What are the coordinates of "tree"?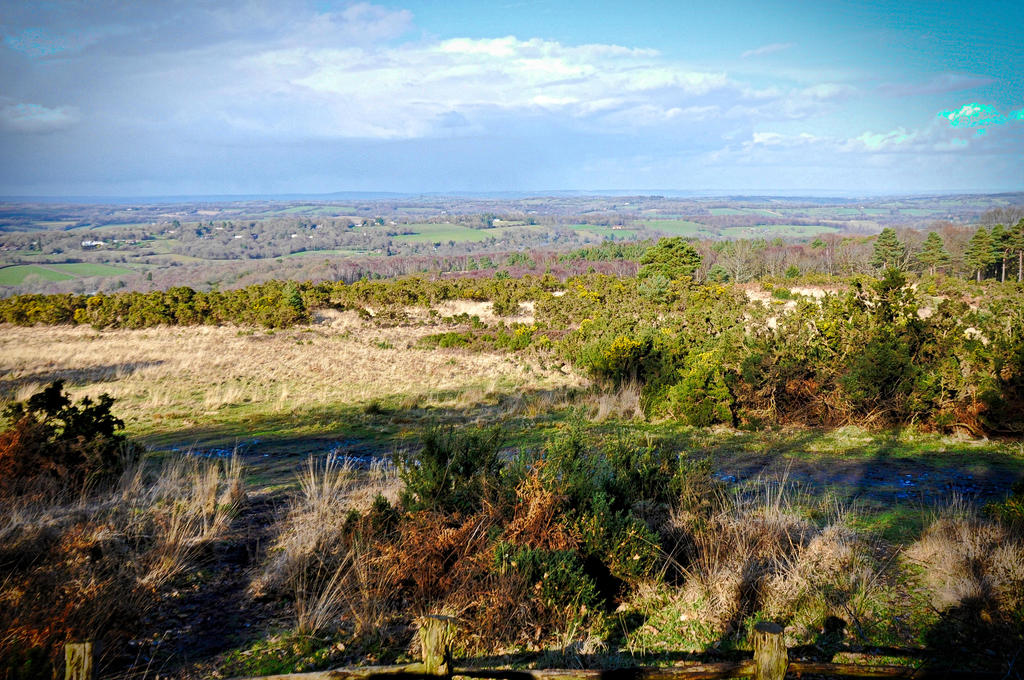
rect(1005, 222, 1023, 284).
